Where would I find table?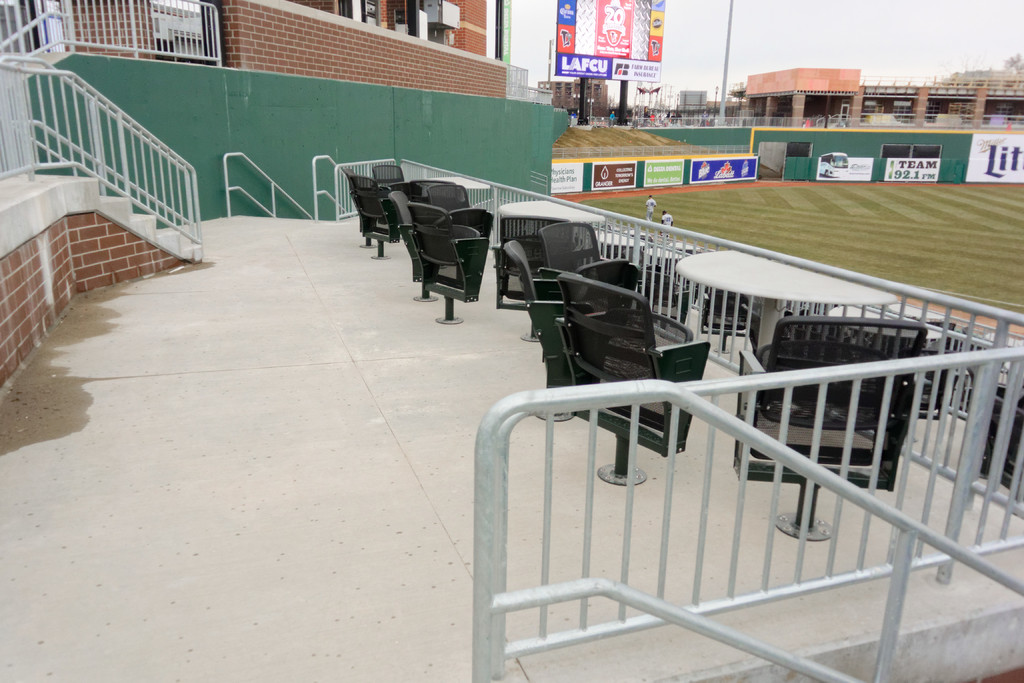
At l=828, t=304, r=942, b=352.
